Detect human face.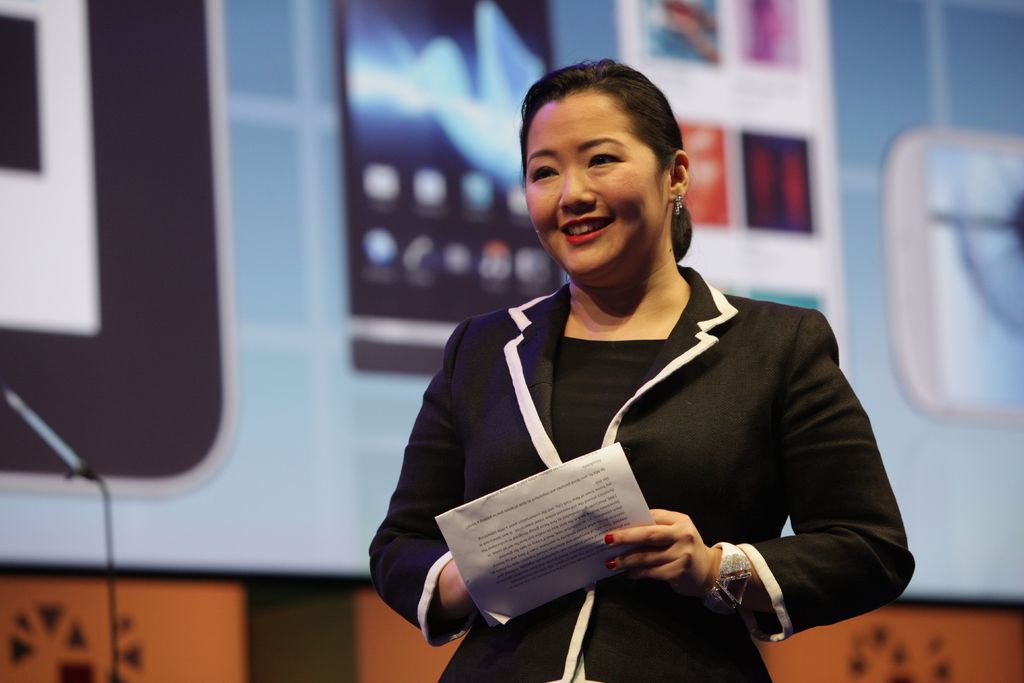
Detected at (528,94,662,278).
